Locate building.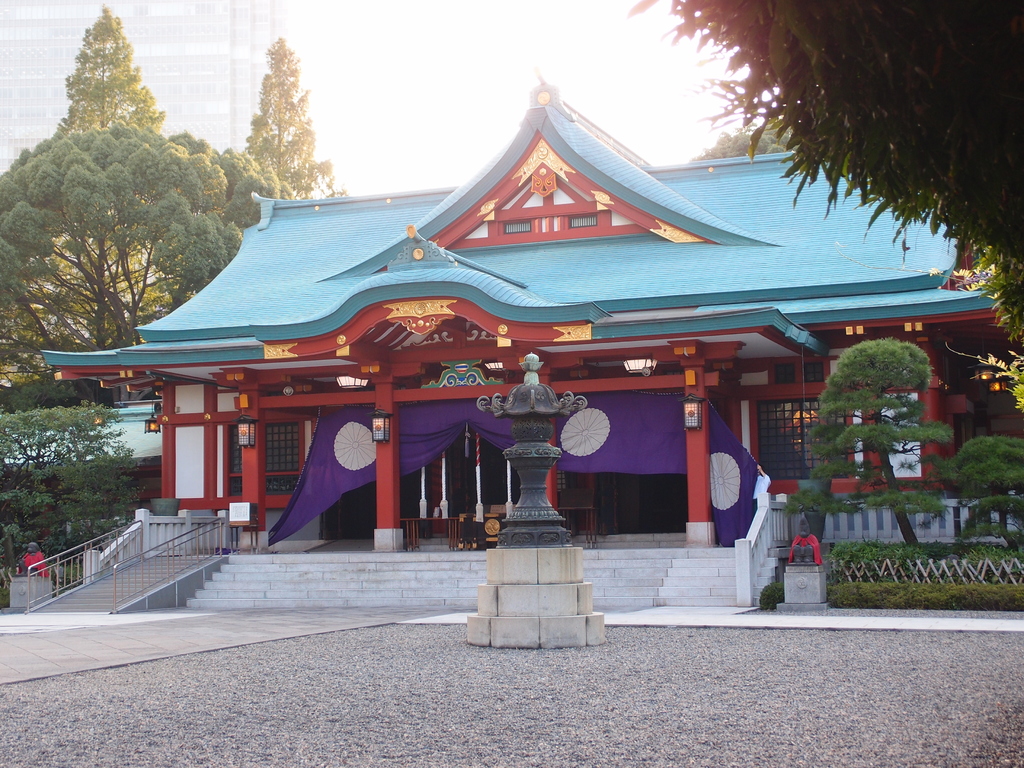
Bounding box: x1=40 y1=84 x2=1004 y2=556.
